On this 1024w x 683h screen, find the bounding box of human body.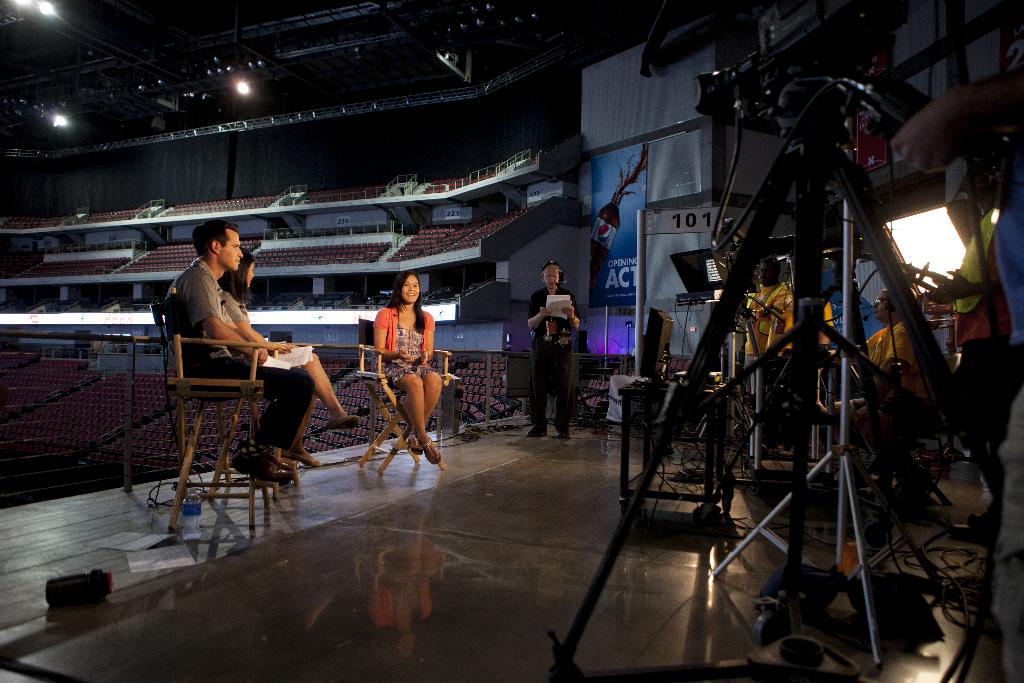
Bounding box: pyautogui.locateOnScreen(527, 261, 585, 439).
